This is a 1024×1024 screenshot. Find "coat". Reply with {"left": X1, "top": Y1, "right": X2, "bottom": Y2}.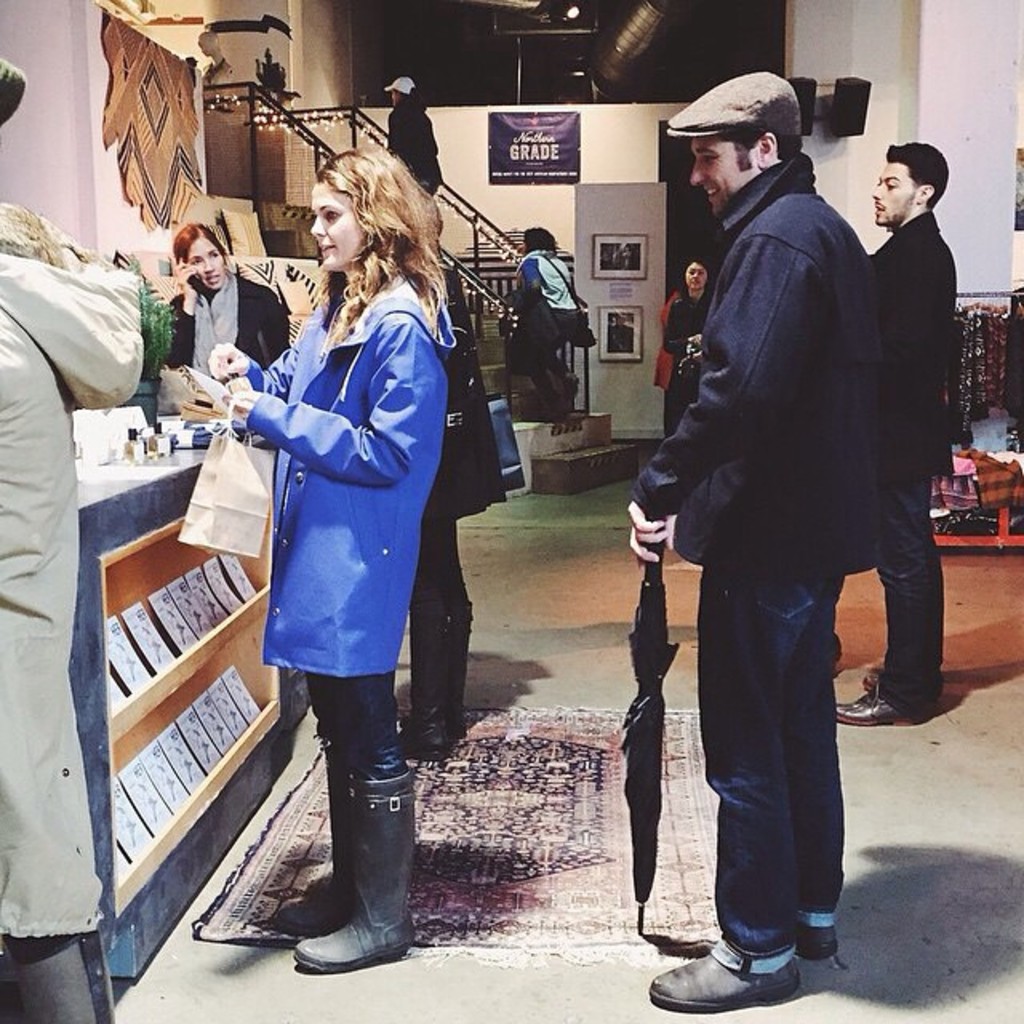
{"left": 648, "top": 139, "right": 898, "bottom": 582}.
